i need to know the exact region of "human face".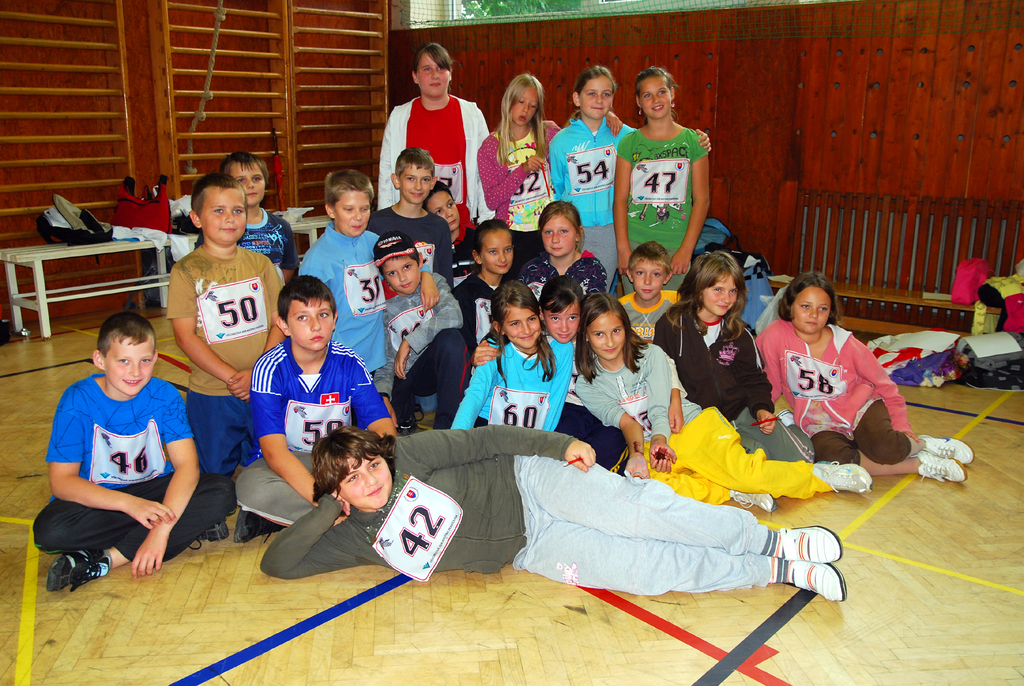
Region: [left=290, top=301, right=334, bottom=359].
